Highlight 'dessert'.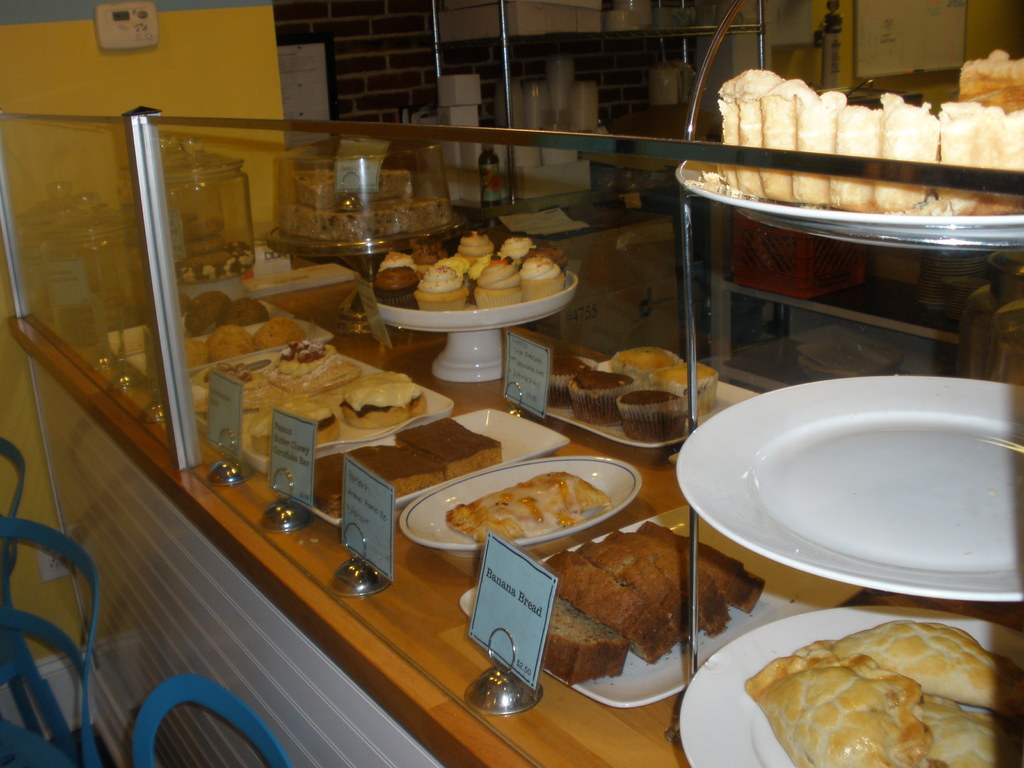
Highlighted region: x1=552 y1=516 x2=762 y2=663.
